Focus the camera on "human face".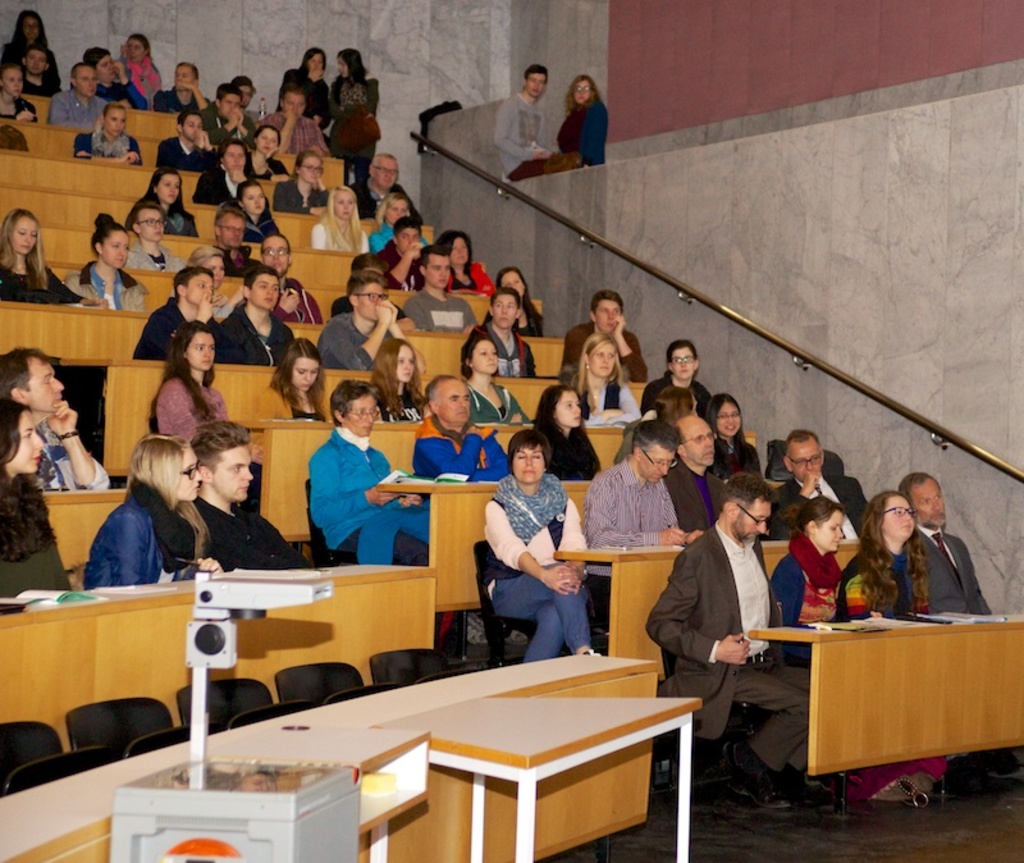
Focus region: {"left": 492, "top": 292, "right": 516, "bottom": 325}.
